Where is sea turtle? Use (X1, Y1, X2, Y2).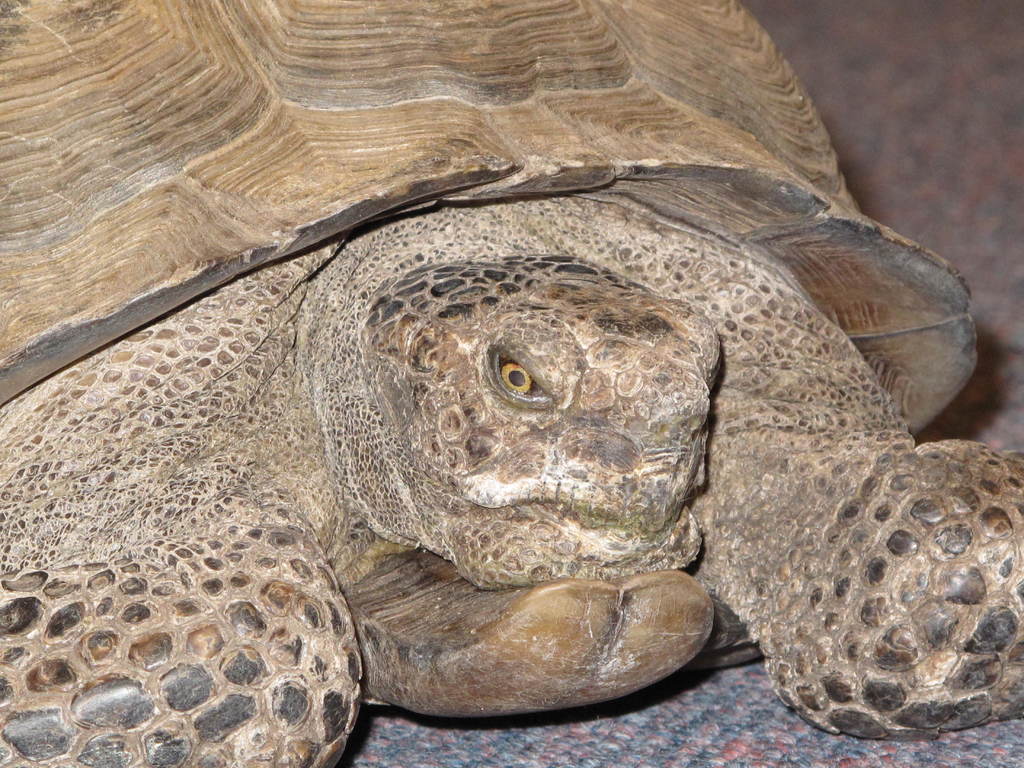
(0, 0, 1023, 767).
